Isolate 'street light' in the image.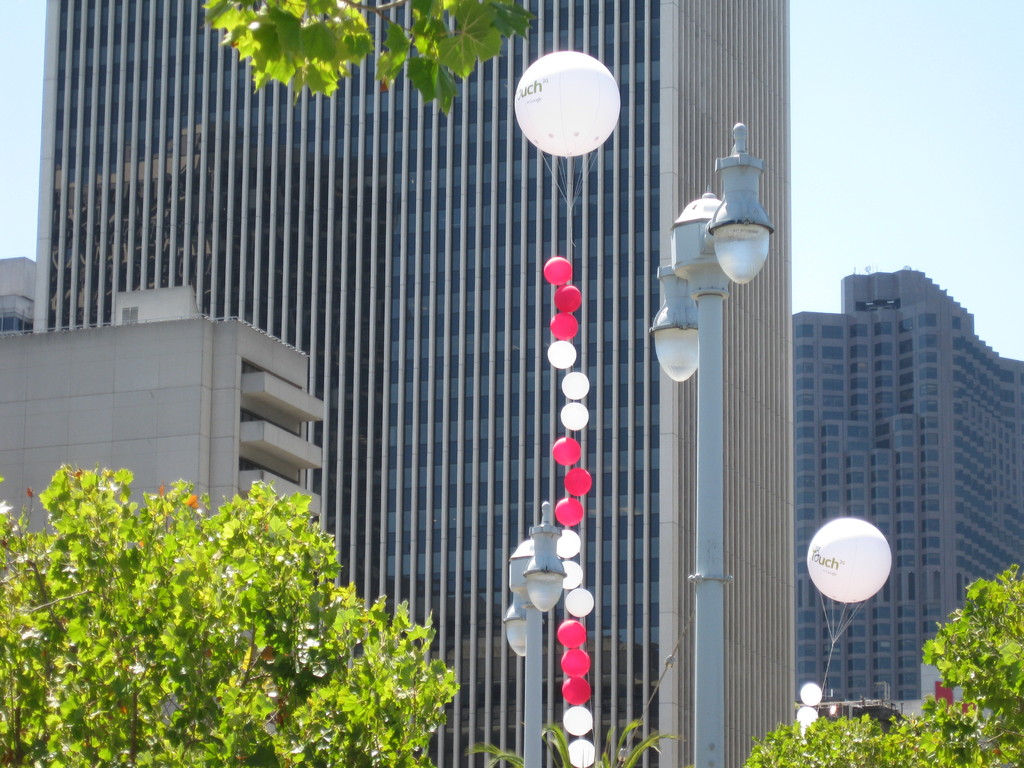
Isolated region: [641,124,848,711].
